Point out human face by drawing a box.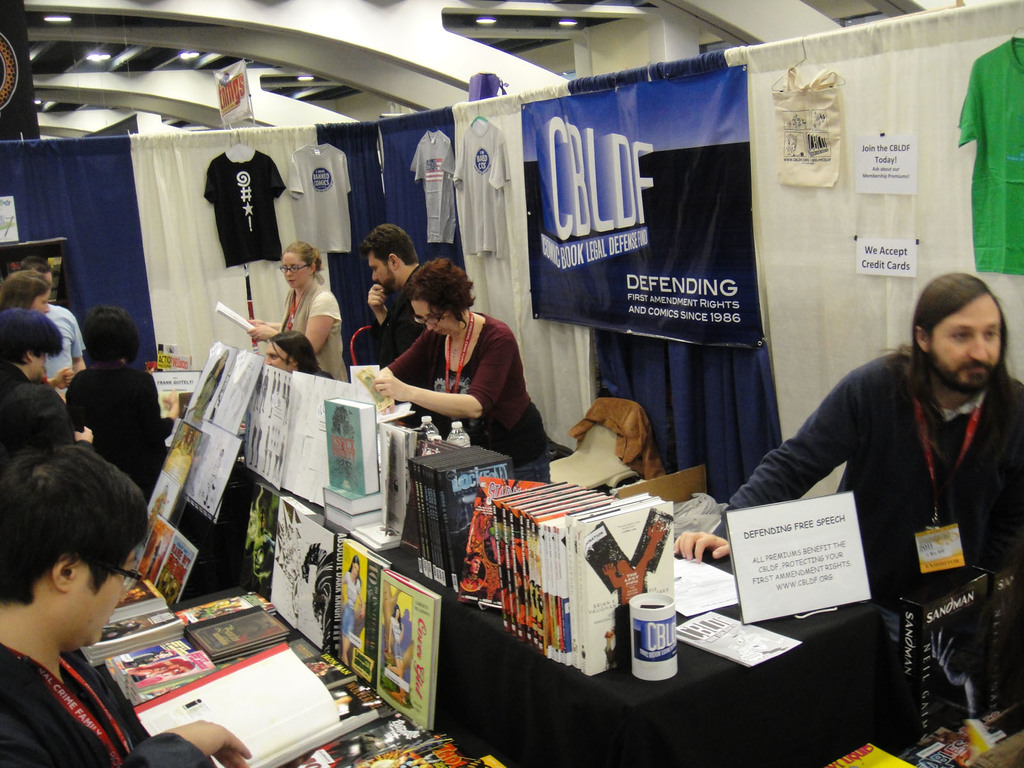
x1=30 y1=352 x2=49 y2=378.
